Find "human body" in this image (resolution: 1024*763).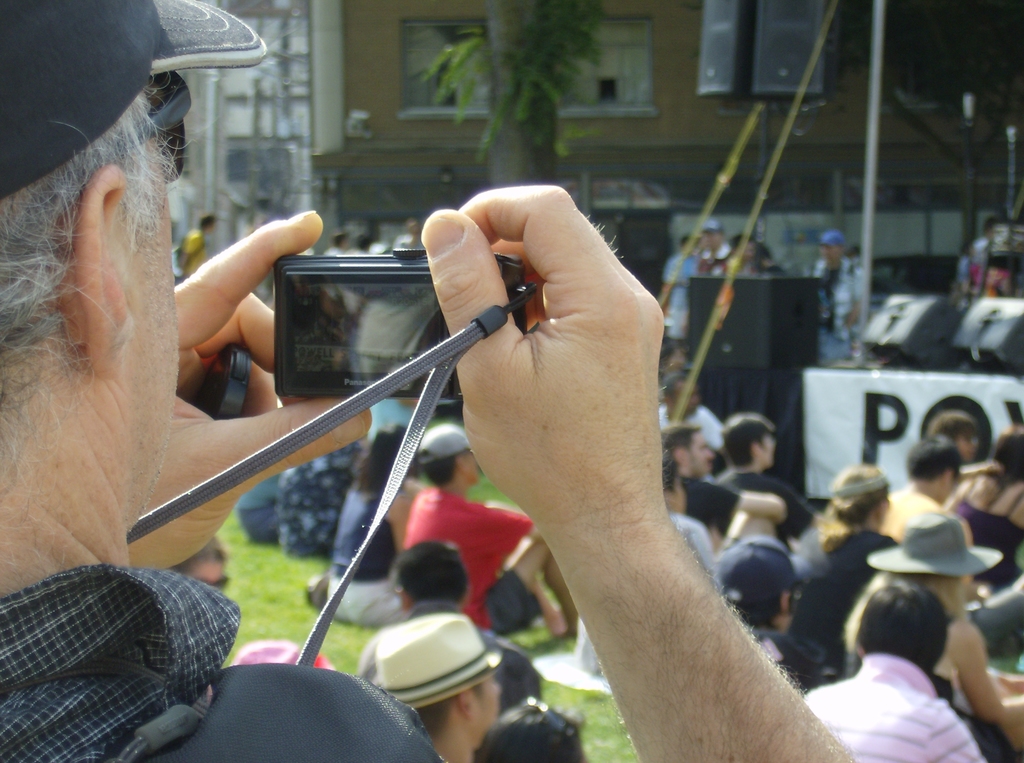
region(806, 228, 869, 369).
